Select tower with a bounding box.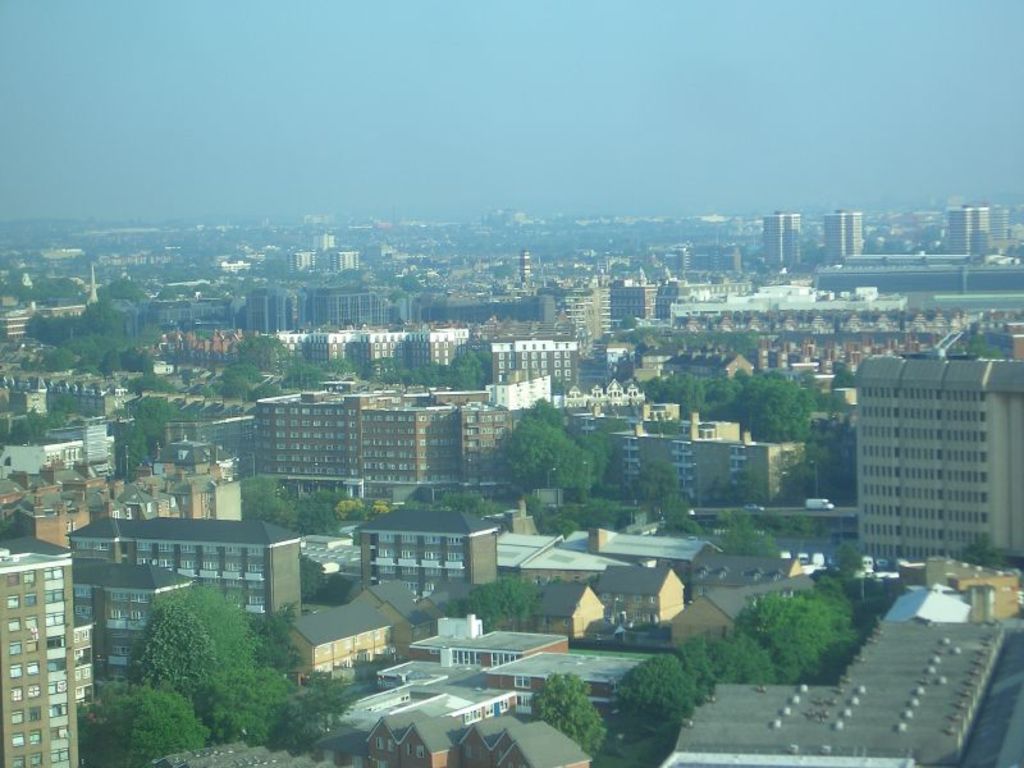
[left=760, top=207, right=800, bottom=265].
